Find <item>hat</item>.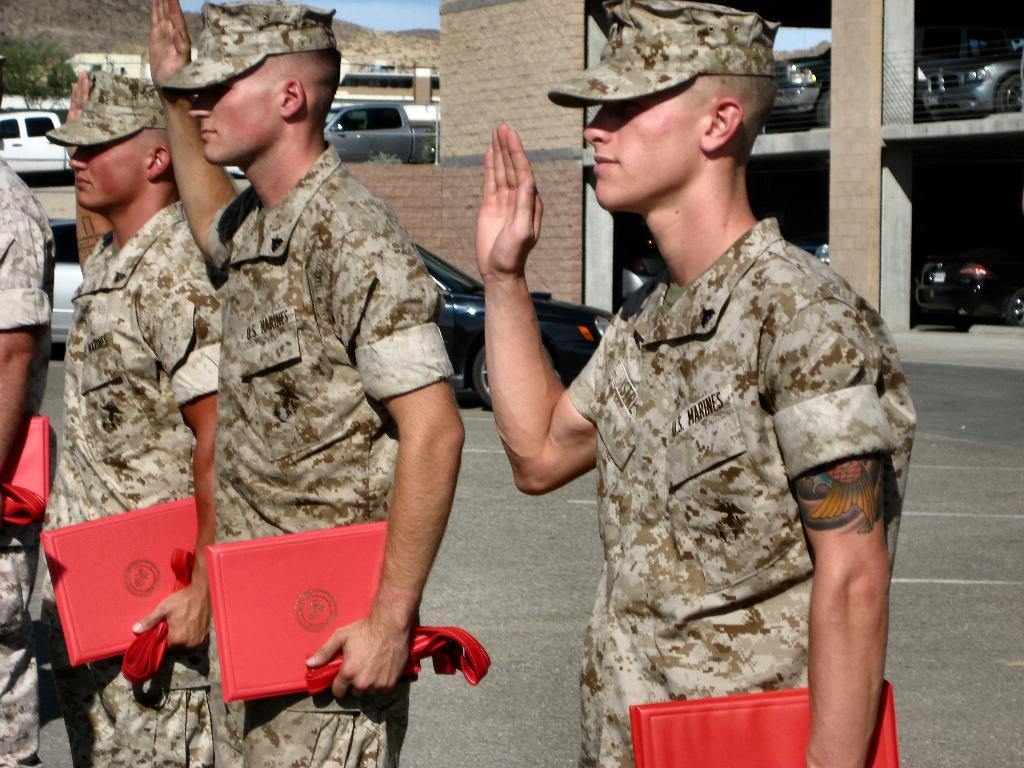
(left=44, top=68, right=166, bottom=147).
